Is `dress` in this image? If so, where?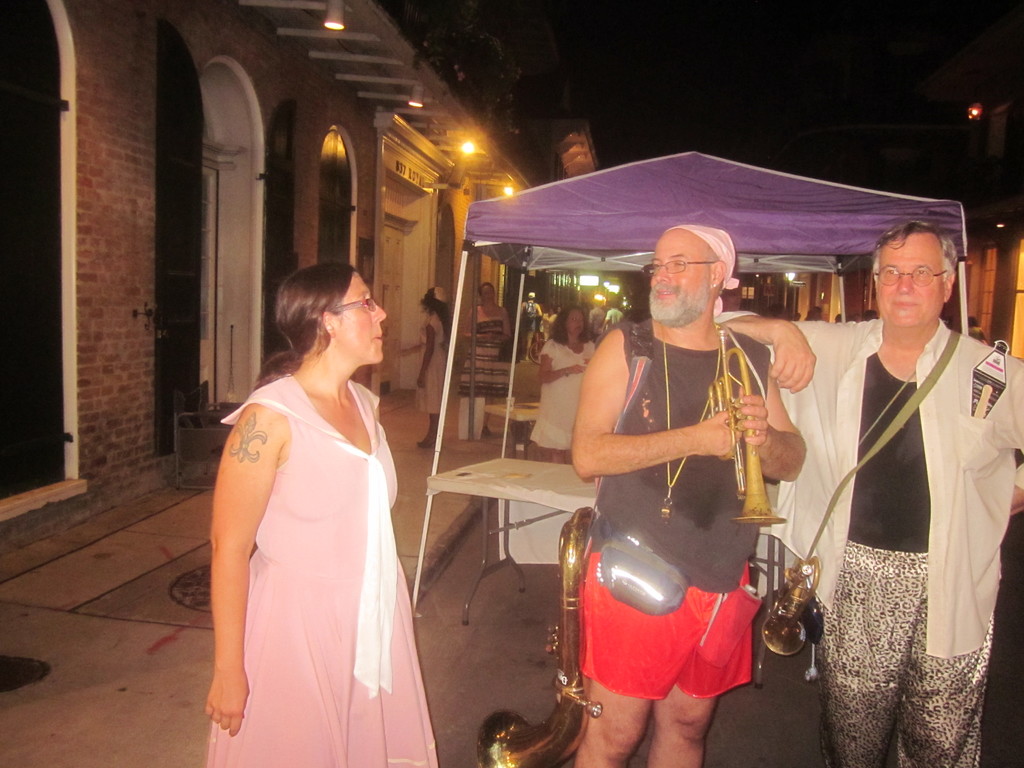
Yes, at bbox=(530, 337, 600, 452).
